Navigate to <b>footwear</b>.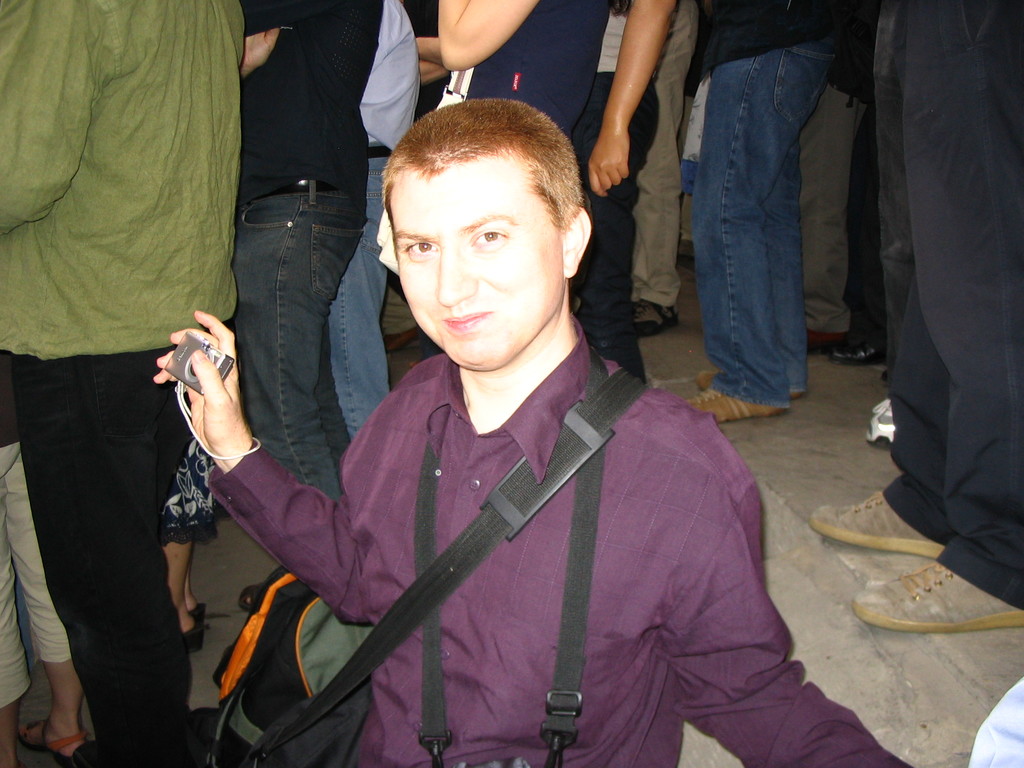
Navigation target: bbox(829, 336, 886, 362).
